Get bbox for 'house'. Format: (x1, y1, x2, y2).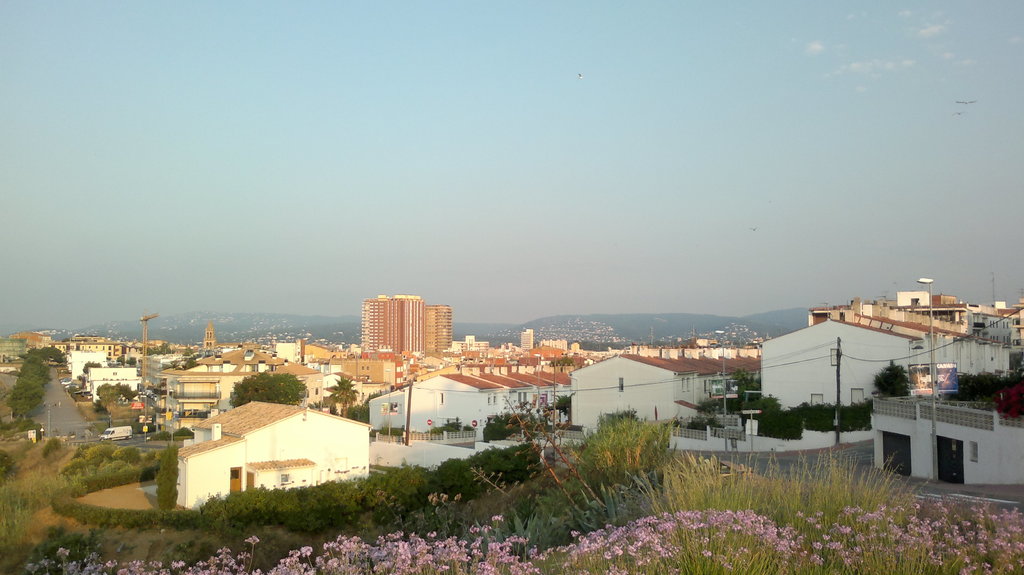
(68, 350, 110, 379).
